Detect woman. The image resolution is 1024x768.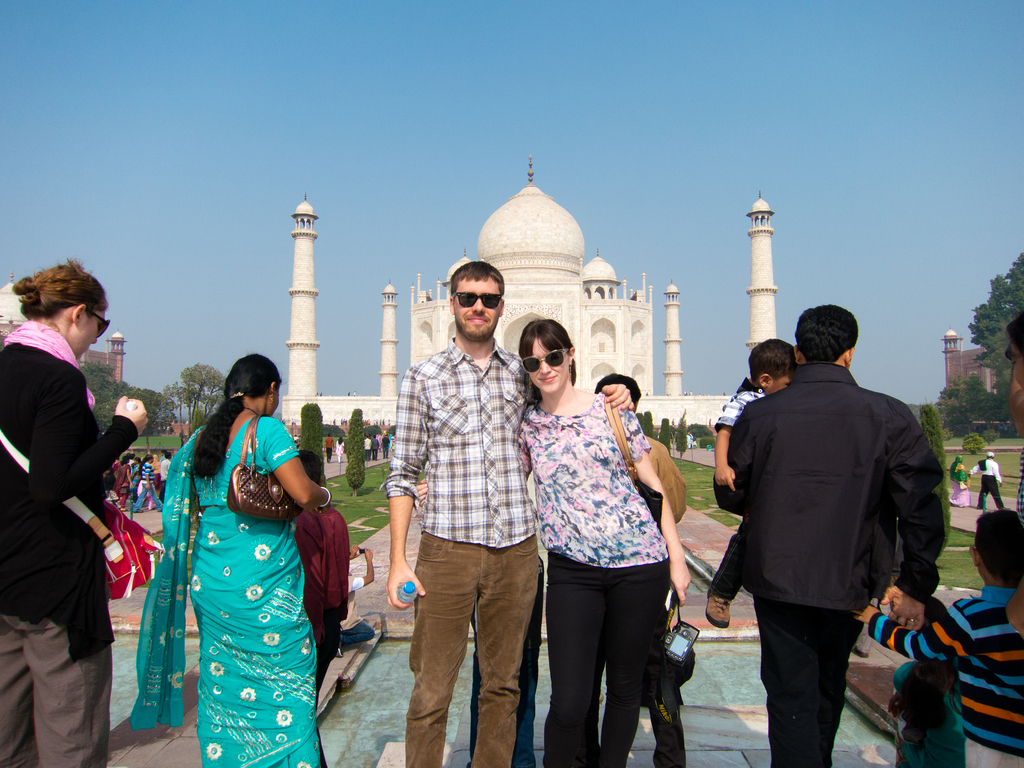
0, 259, 146, 767.
